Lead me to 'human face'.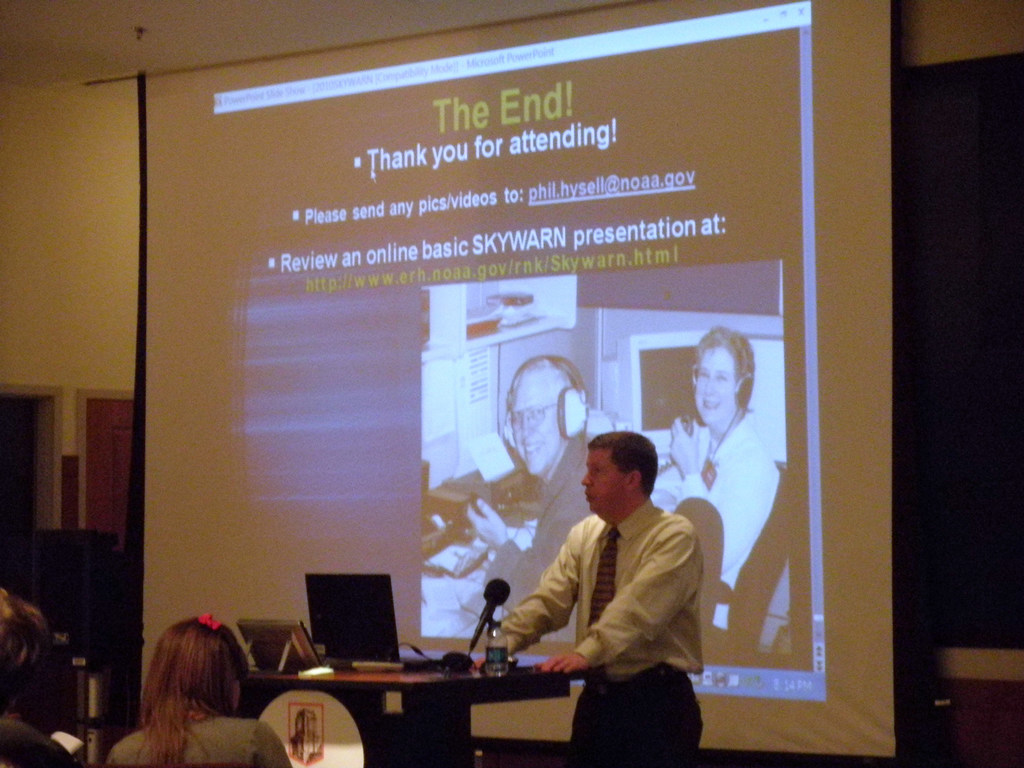
Lead to [left=507, top=374, right=559, bottom=479].
